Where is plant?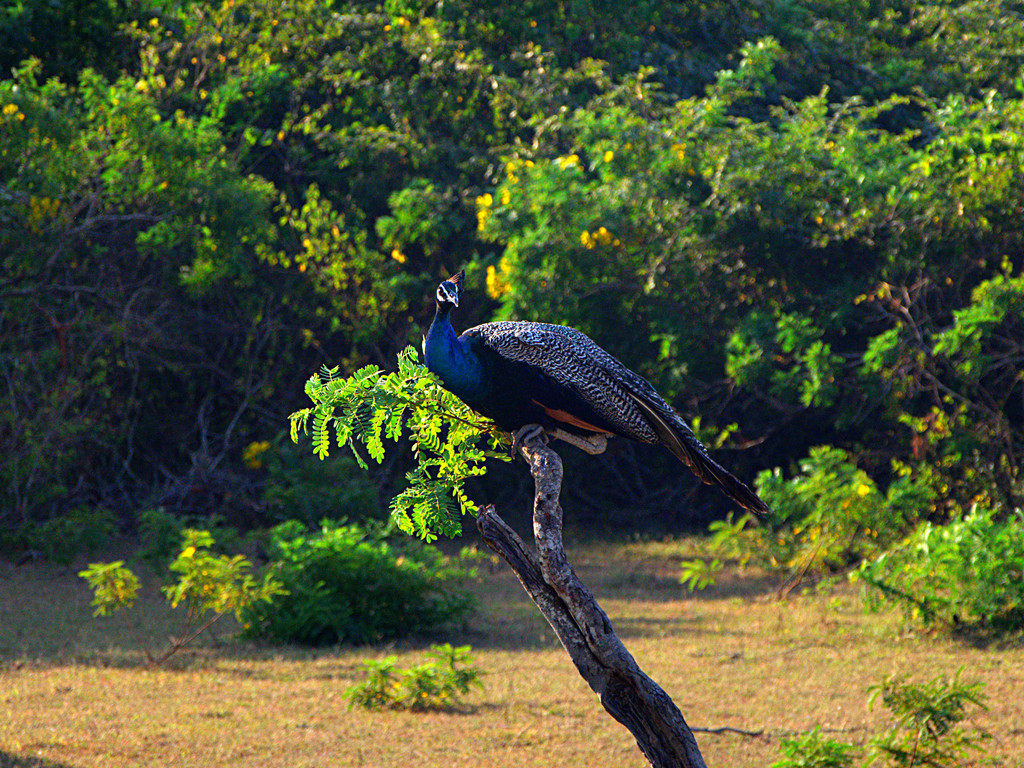
<region>337, 637, 489, 719</region>.
